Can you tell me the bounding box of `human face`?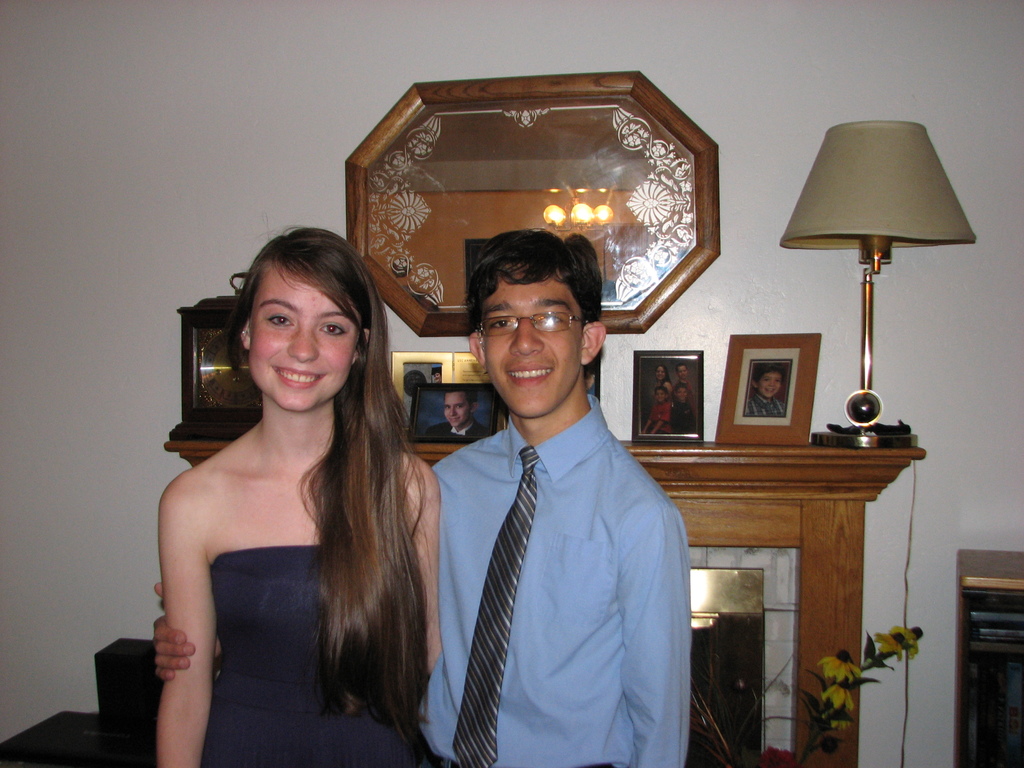
(x1=251, y1=261, x2=358, y2=406).
